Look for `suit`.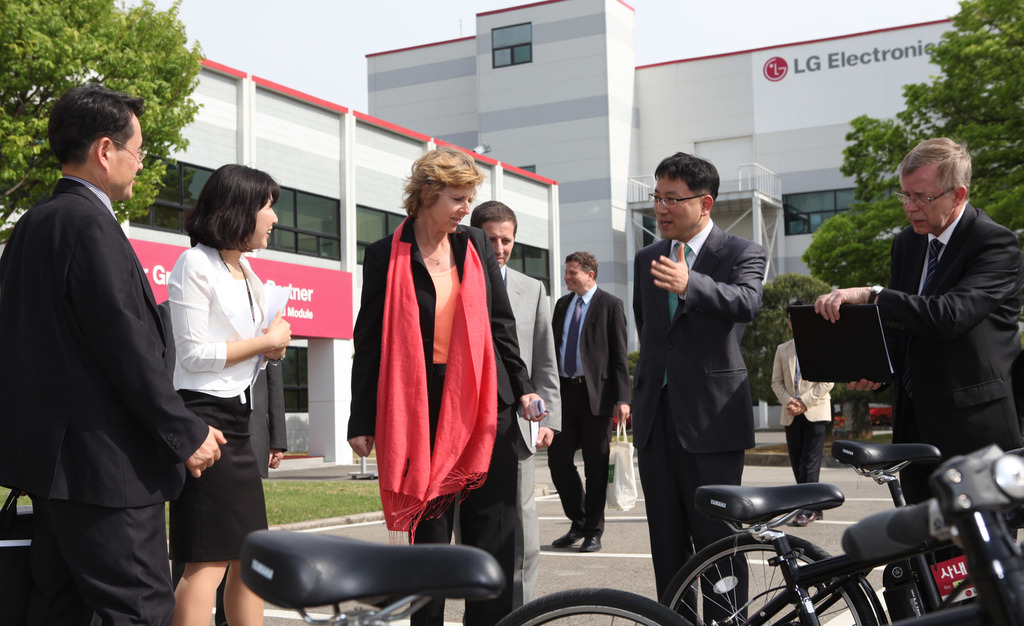
Found: 634 220 768 625.
